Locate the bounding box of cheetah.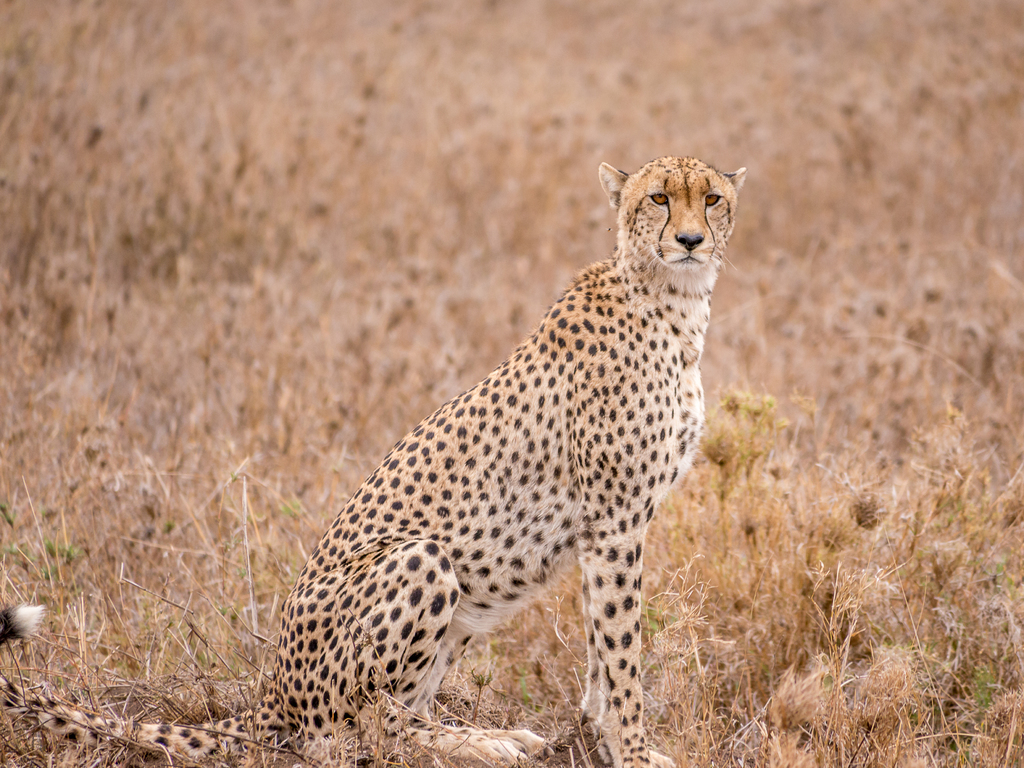
Bounding box: l=0, t=152, r=745, b=767.
